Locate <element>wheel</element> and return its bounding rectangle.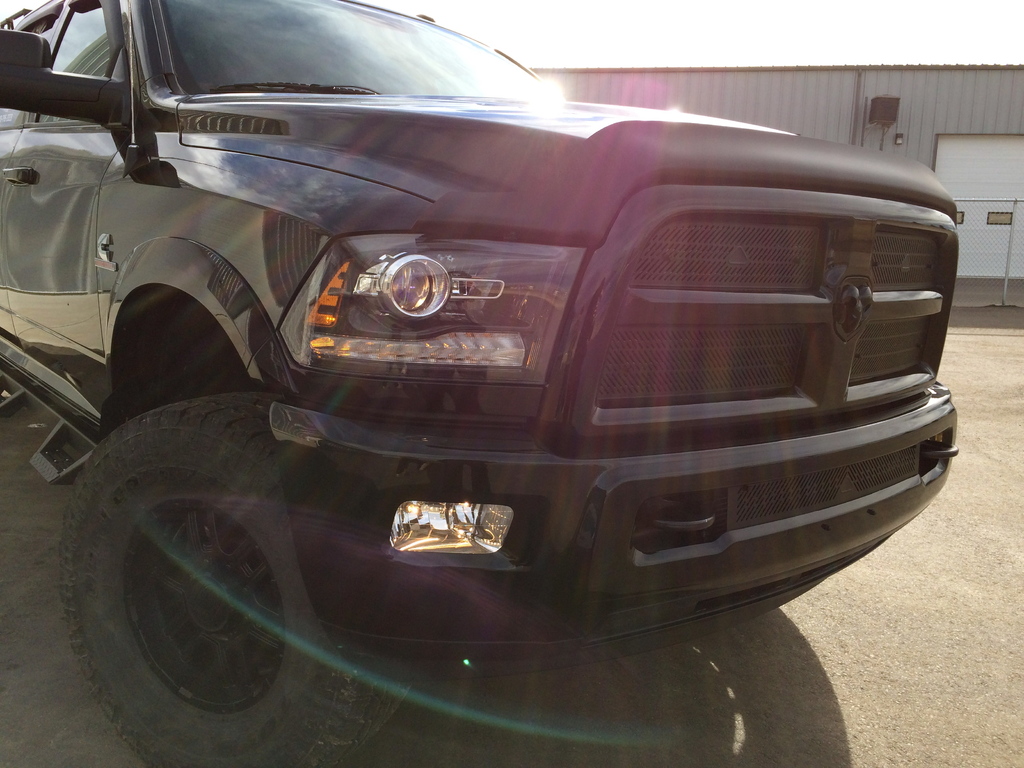
<box>54,383,424,767</box>.
